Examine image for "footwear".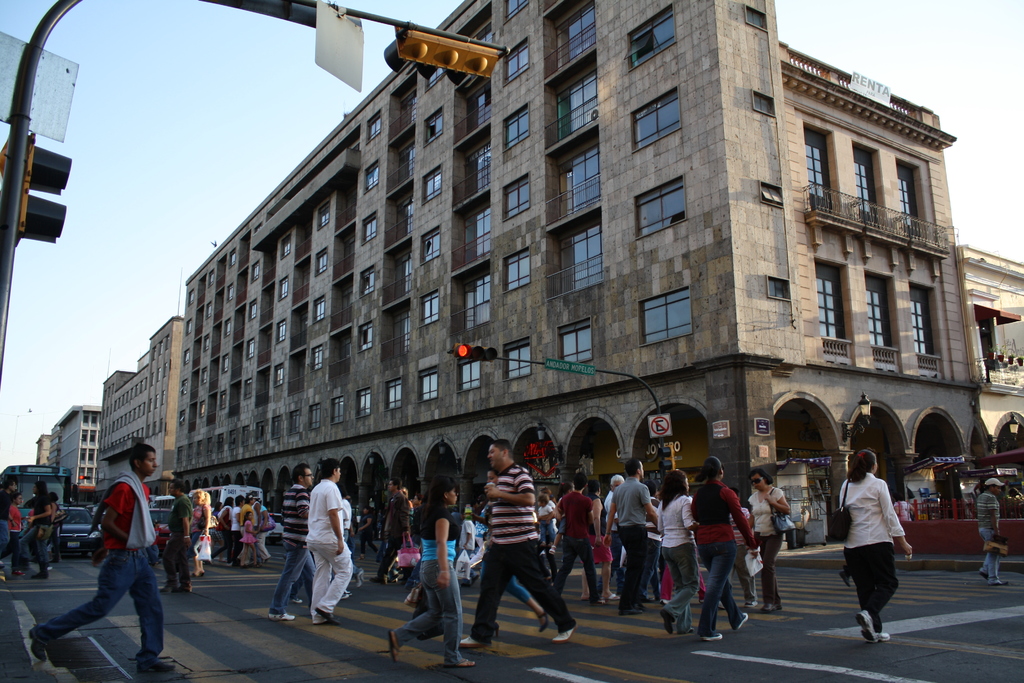
Examination result: x1=191, y1=568, x2=204, y2=576.
